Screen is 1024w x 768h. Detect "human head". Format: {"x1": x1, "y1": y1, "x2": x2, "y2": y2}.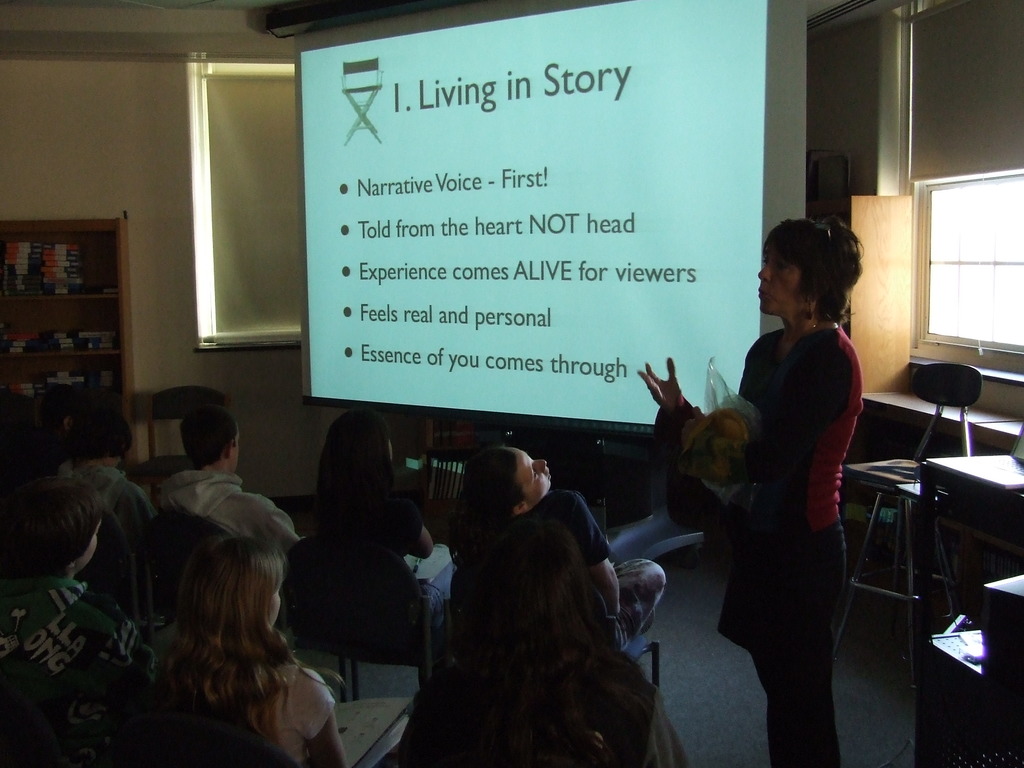
{"x1": 0, "y1": 458, "x2": 104, "y2": 579}.
